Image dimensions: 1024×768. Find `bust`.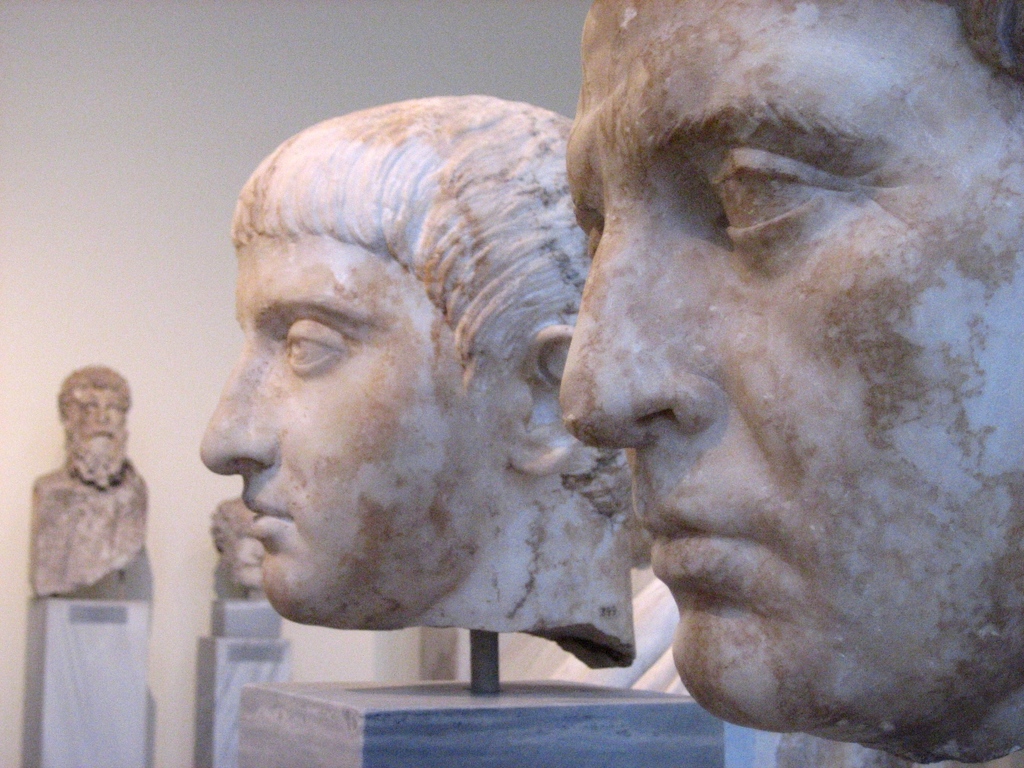
region(26, 362, 149, 598).
